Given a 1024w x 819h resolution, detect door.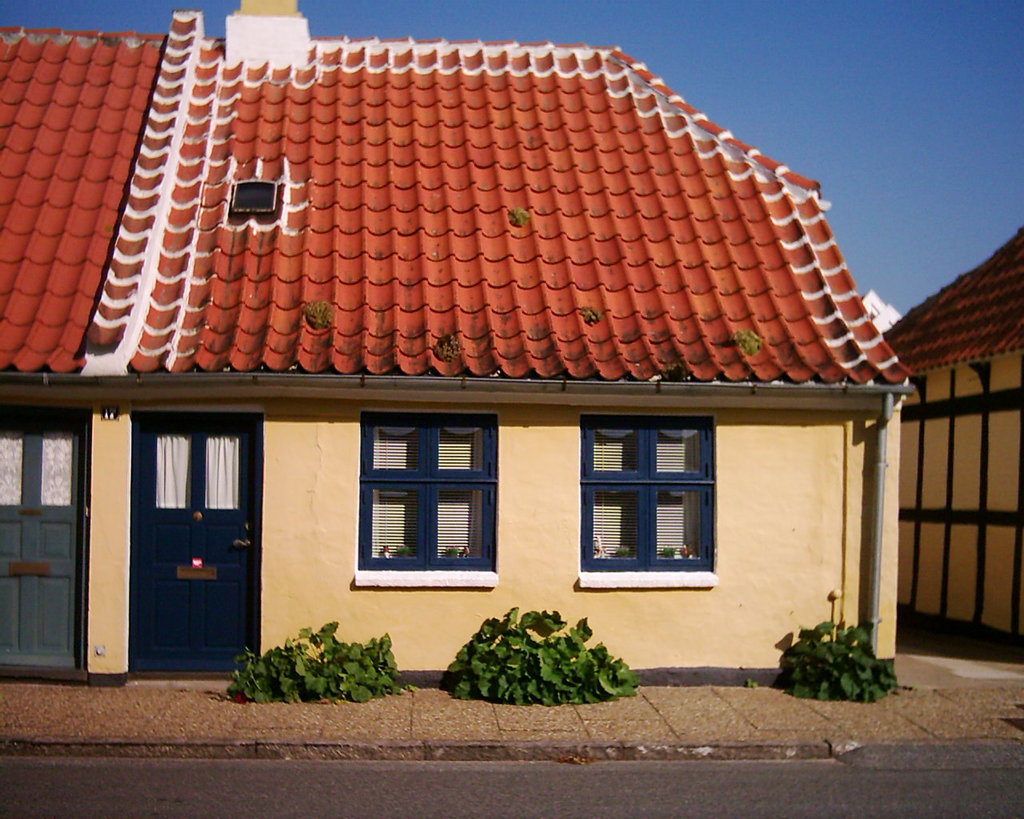
Rect(118, 408, 246, 685).
